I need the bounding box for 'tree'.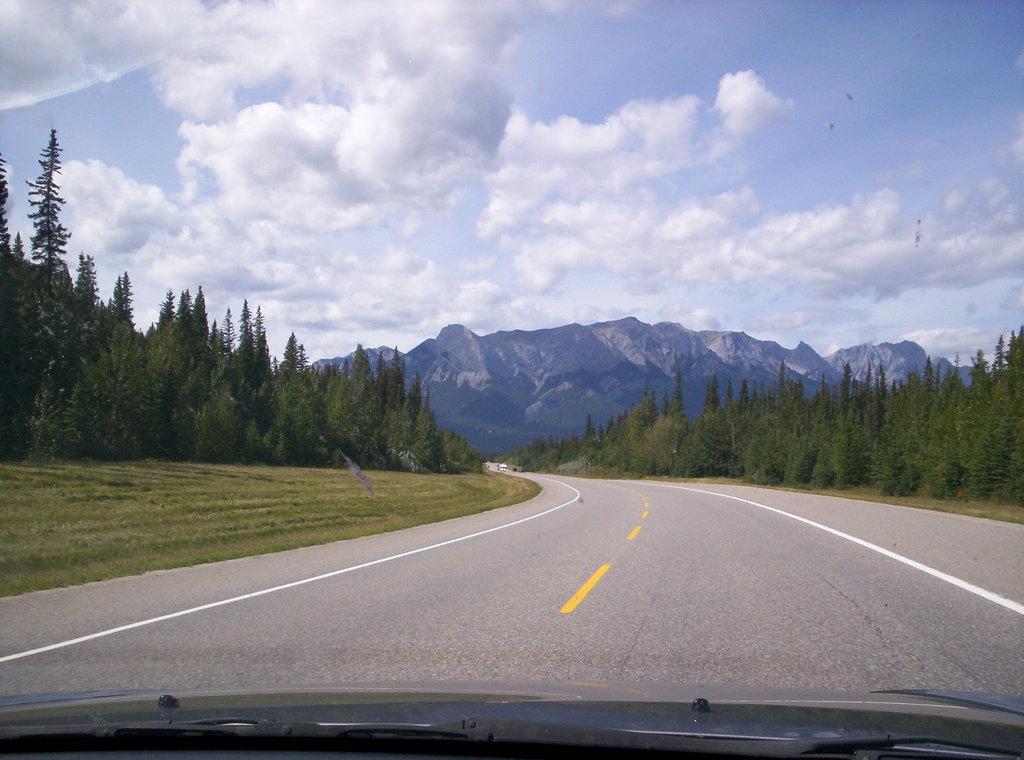
Here it is: x1=112 y1=270 x2=155 y2=455.
